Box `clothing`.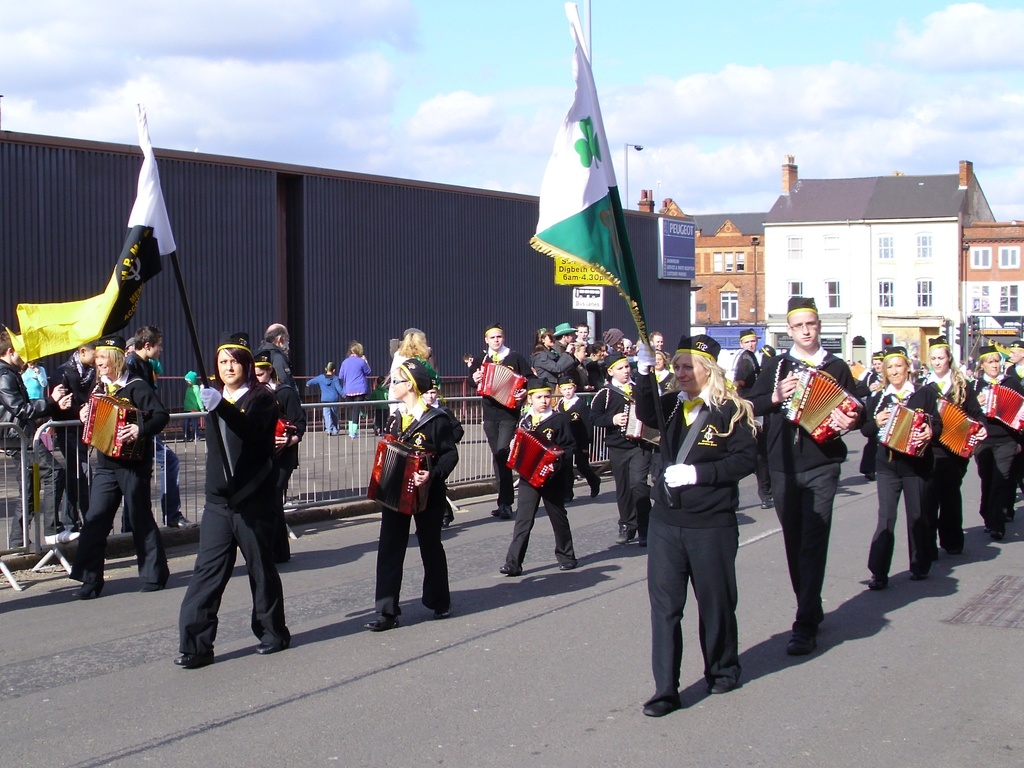
region(344, 358, 368, 410).
